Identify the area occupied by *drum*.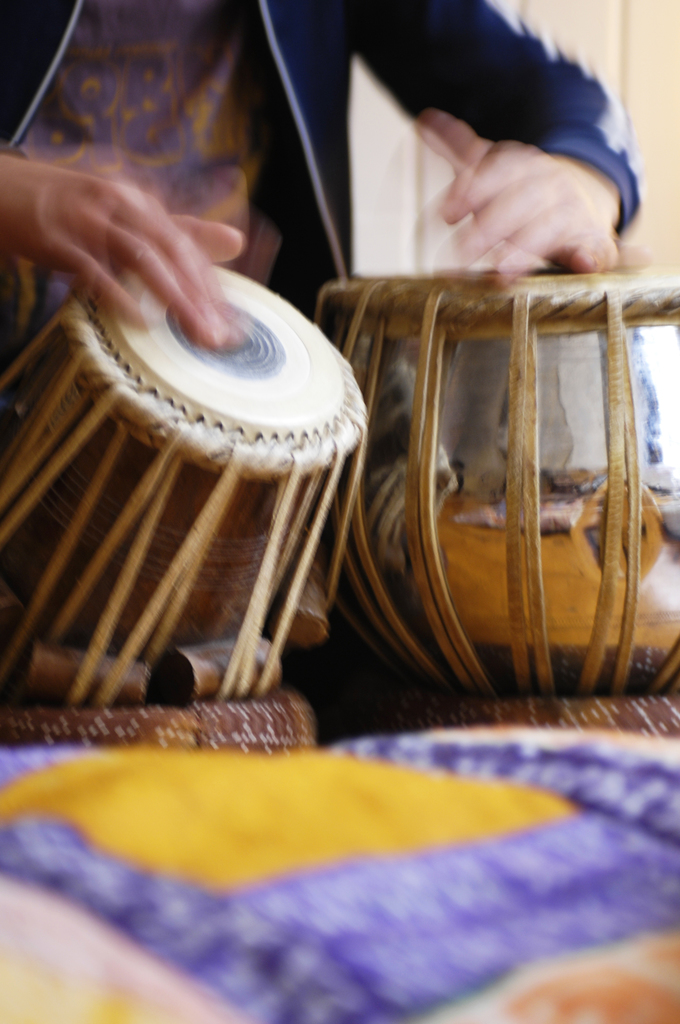
Area: select_region(321, 275, 679, 719).
